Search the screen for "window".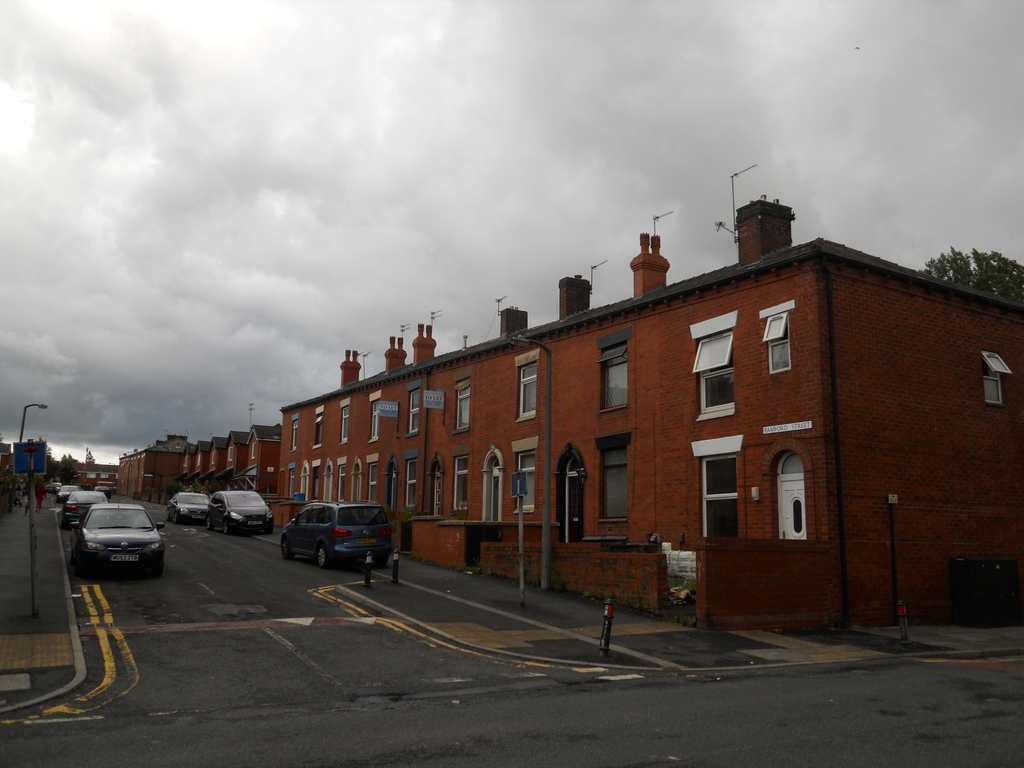
Found at bbox(409, 388, 419, 433).
